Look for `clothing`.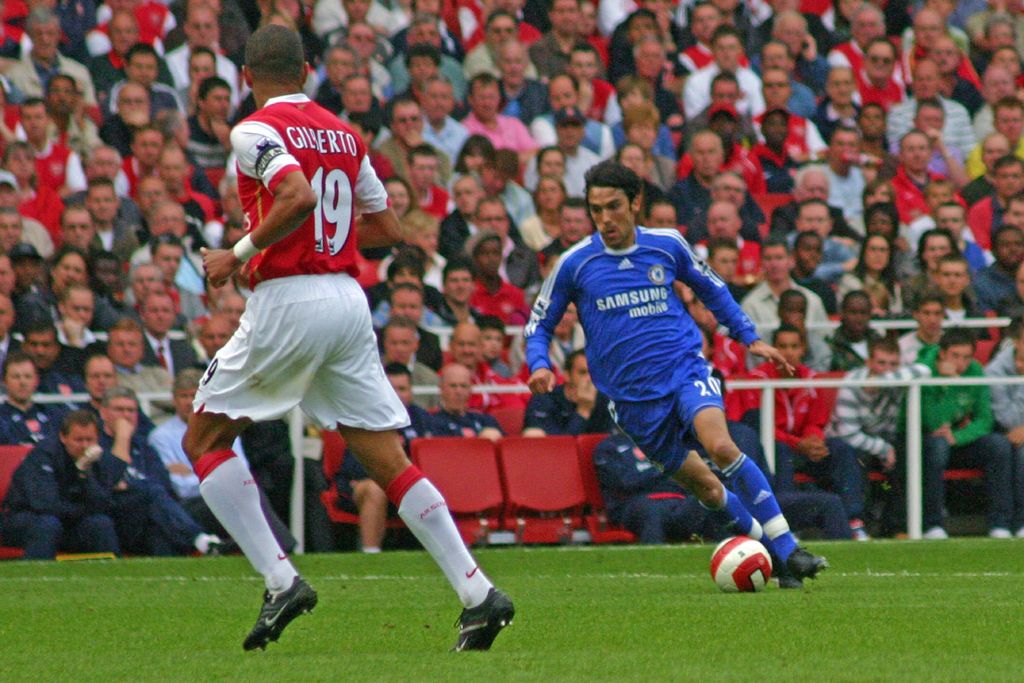
Found: detection(745, 281, 826, 333).
